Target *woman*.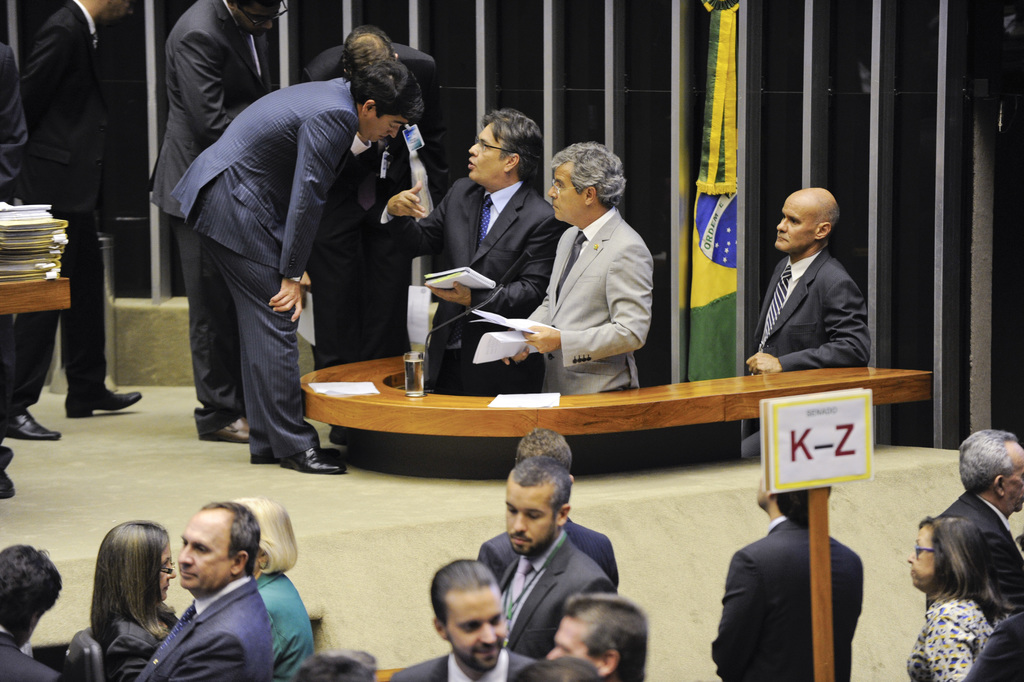
Target region: (x1=244, y1=493, x2=321, y2=681).
